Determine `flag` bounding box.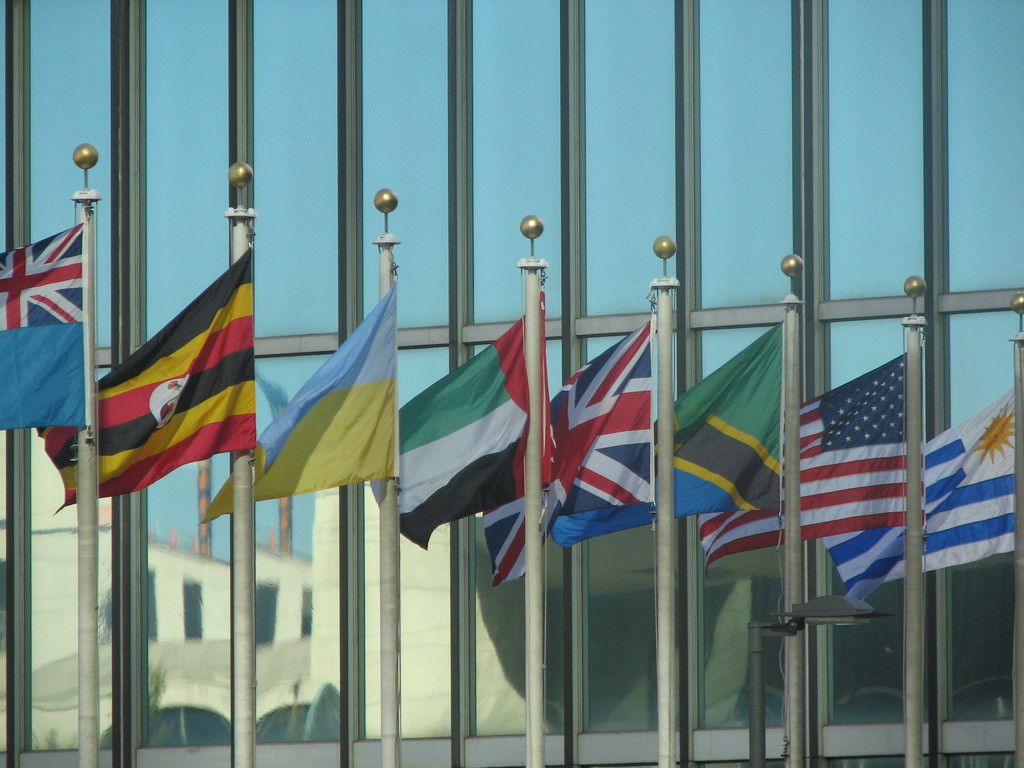
Determined: crop(672, 314, 791, 525).
